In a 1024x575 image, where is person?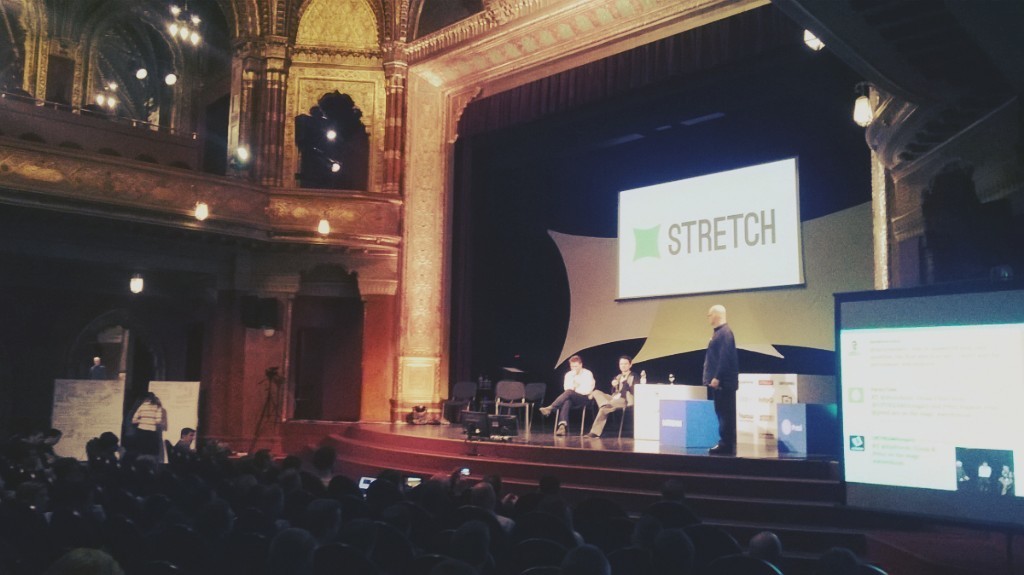
[left=588, top=357, right=636, bottom=444].
